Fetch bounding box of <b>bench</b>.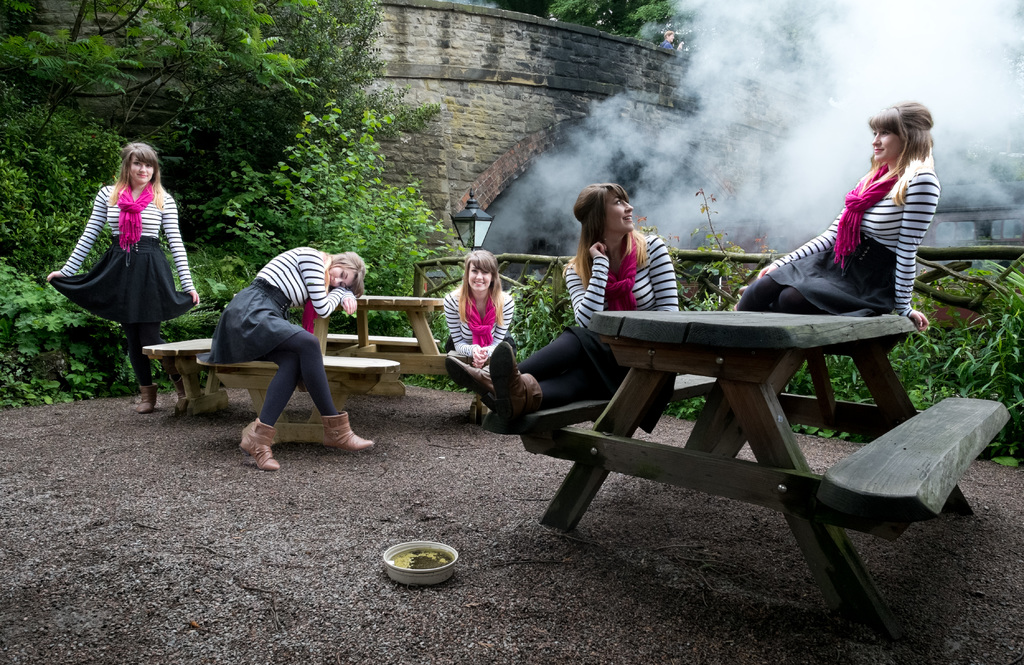
Bbox: x1=142, y1=296, x2=486, y2=448.
